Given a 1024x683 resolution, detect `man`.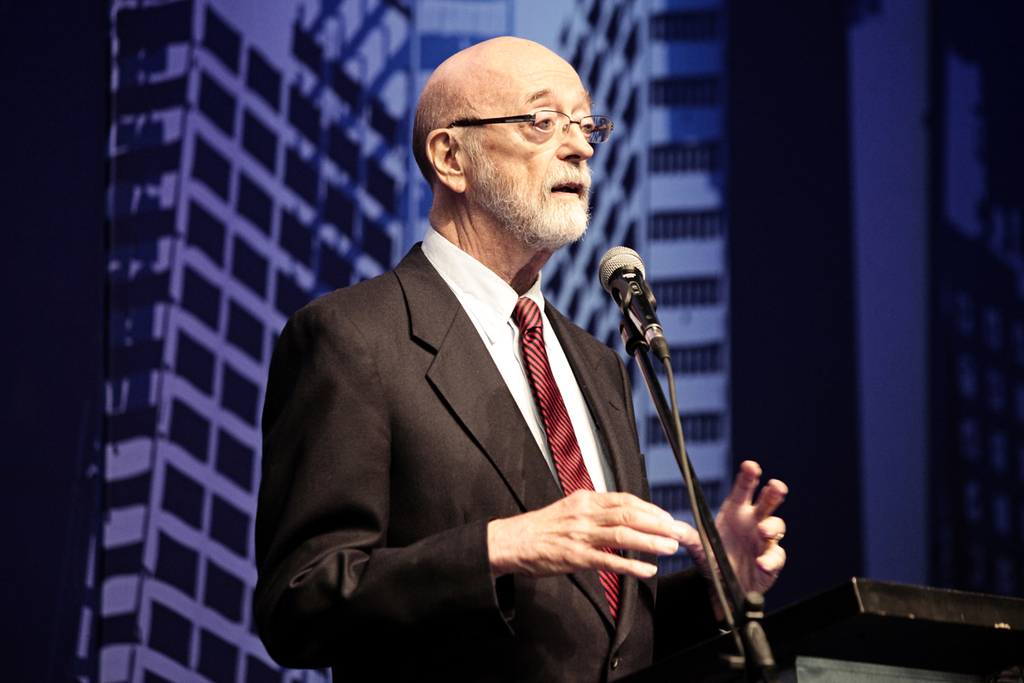
250 35 784 682.
